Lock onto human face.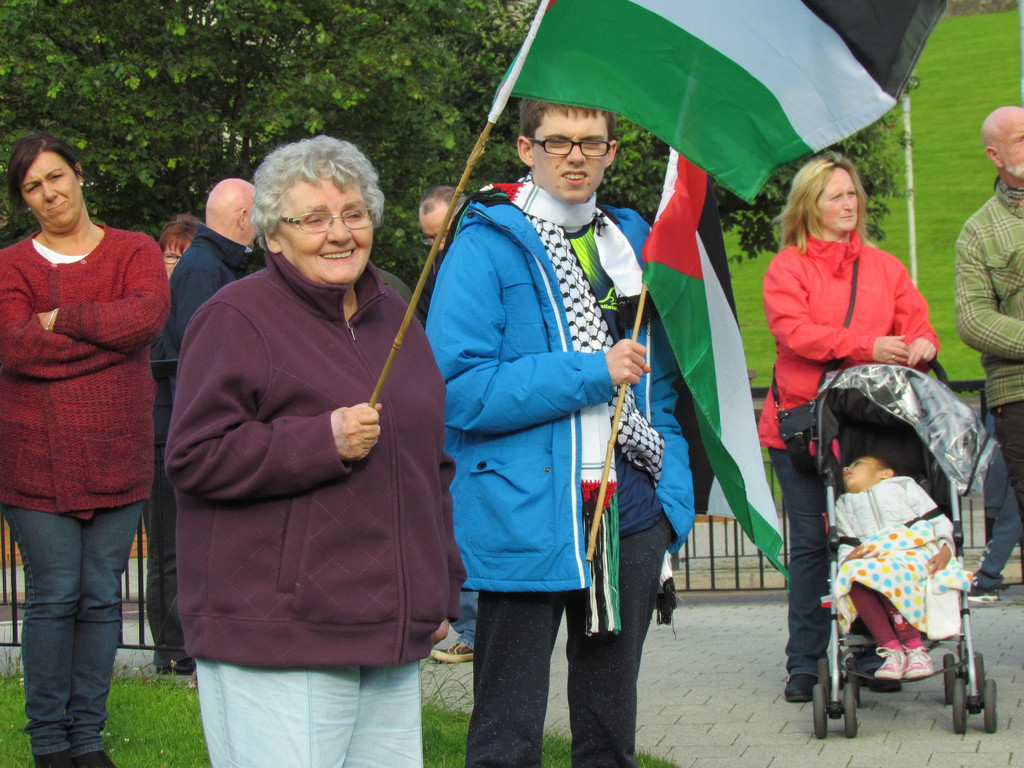
Locked: bbox(813, 164, 861, 230).
